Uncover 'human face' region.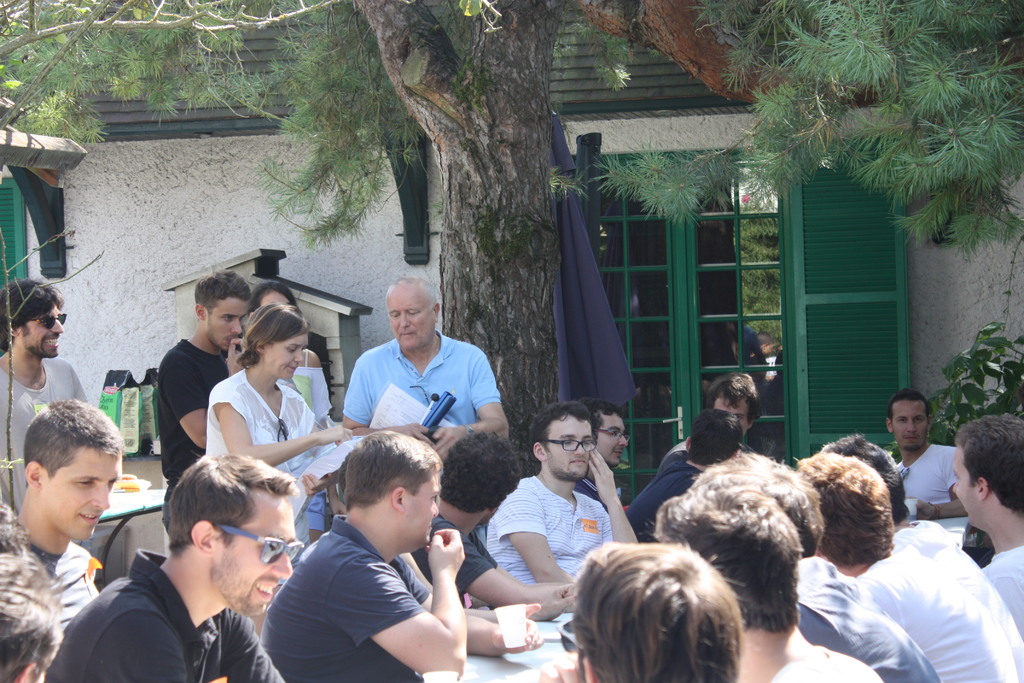
Uncovered: detection(44, 445, 123, 539).
